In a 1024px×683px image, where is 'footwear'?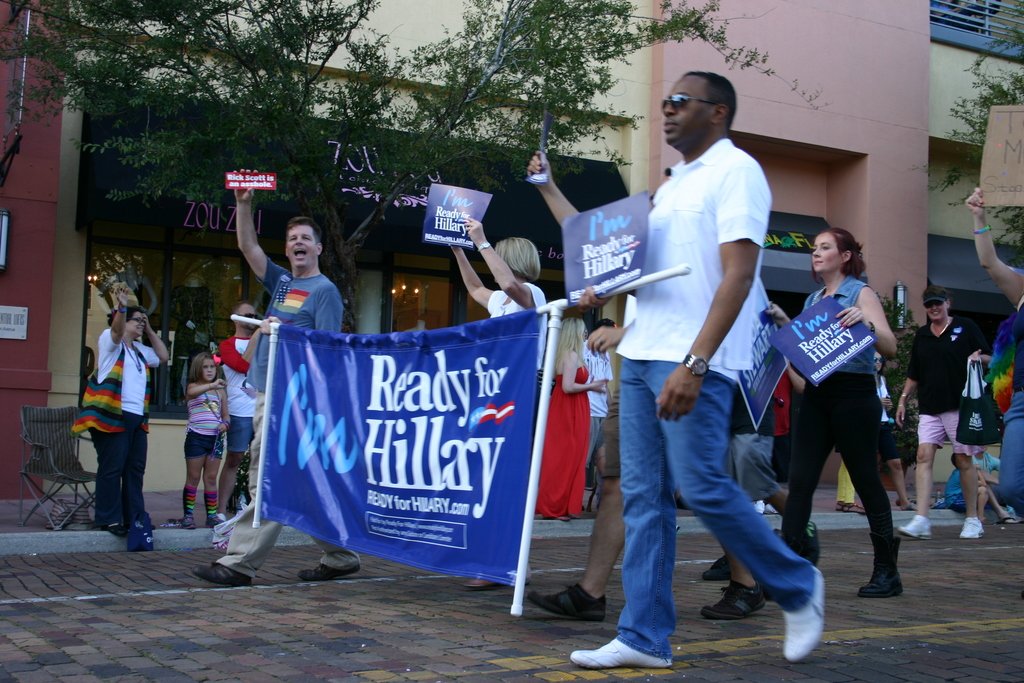
locate(962, 515, 982, 536).
